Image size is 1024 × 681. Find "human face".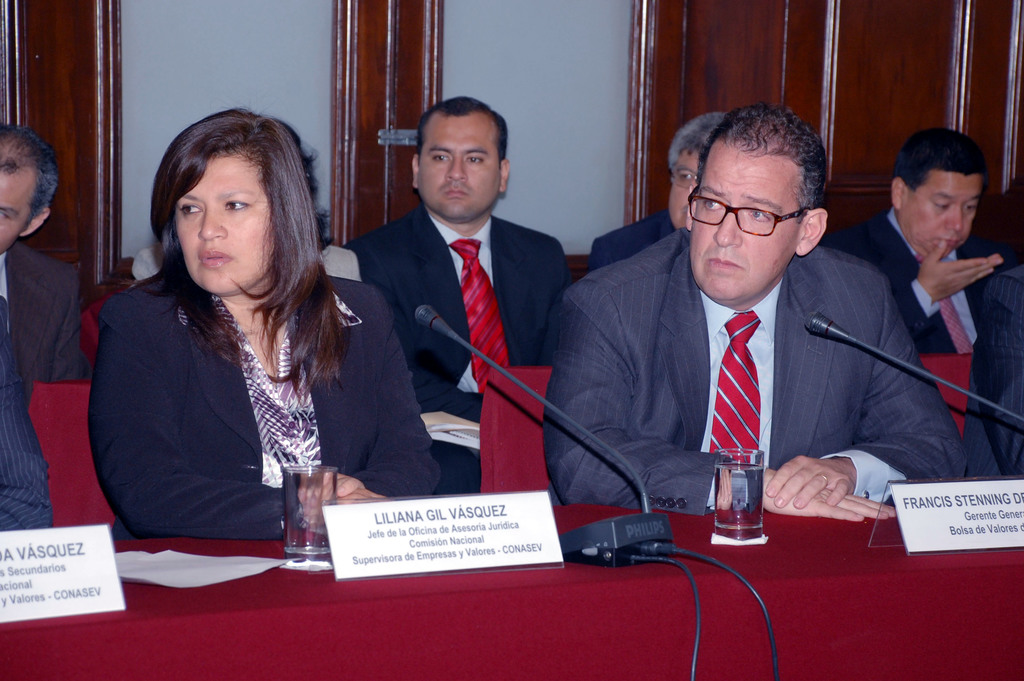
x1=687 y1=150 x2=795 y2=296.
